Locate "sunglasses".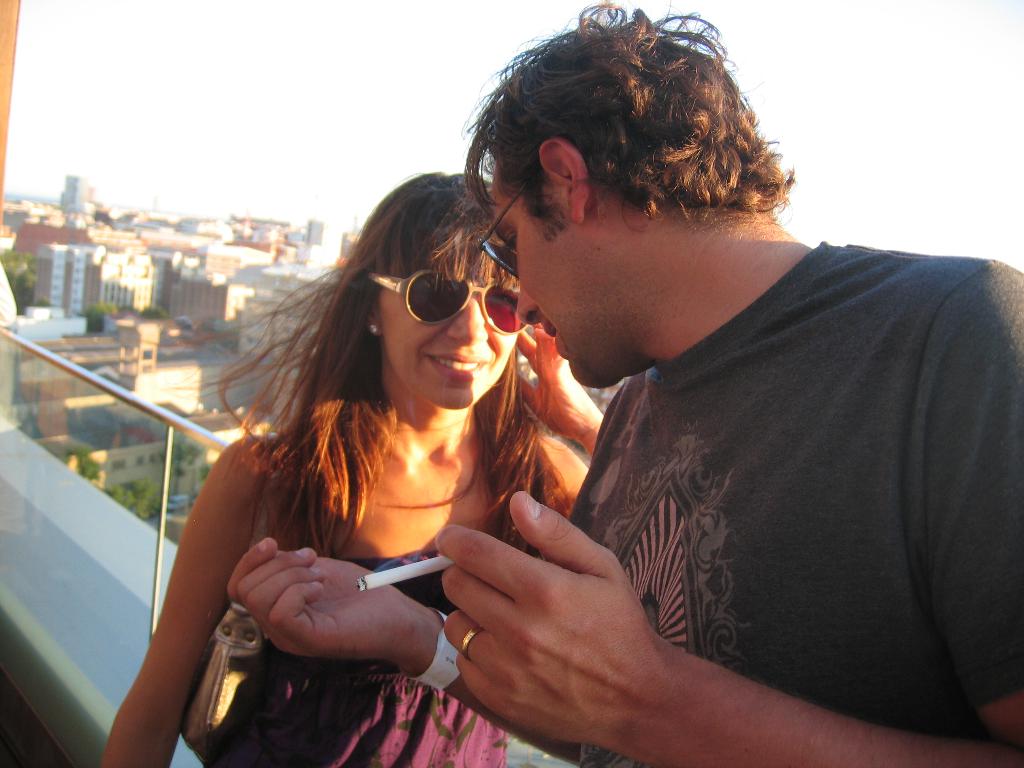
Bounding box: <box>360,263,530,340</box>.
